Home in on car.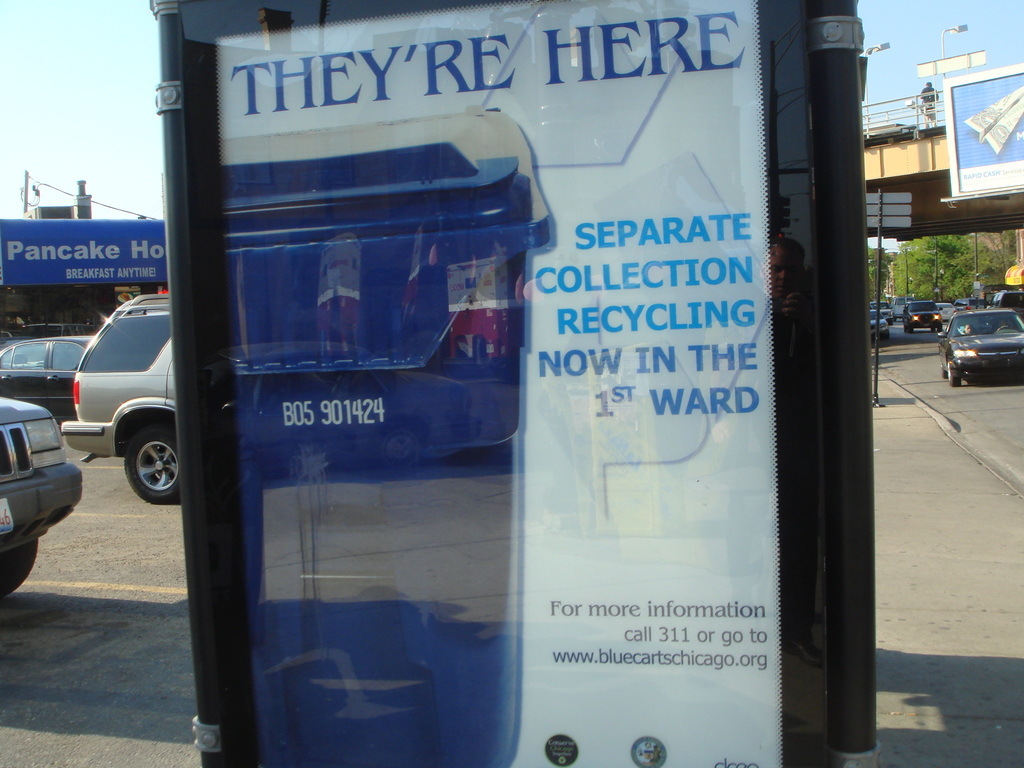
Homed in at bbox=(0, 383, 83, 599).
